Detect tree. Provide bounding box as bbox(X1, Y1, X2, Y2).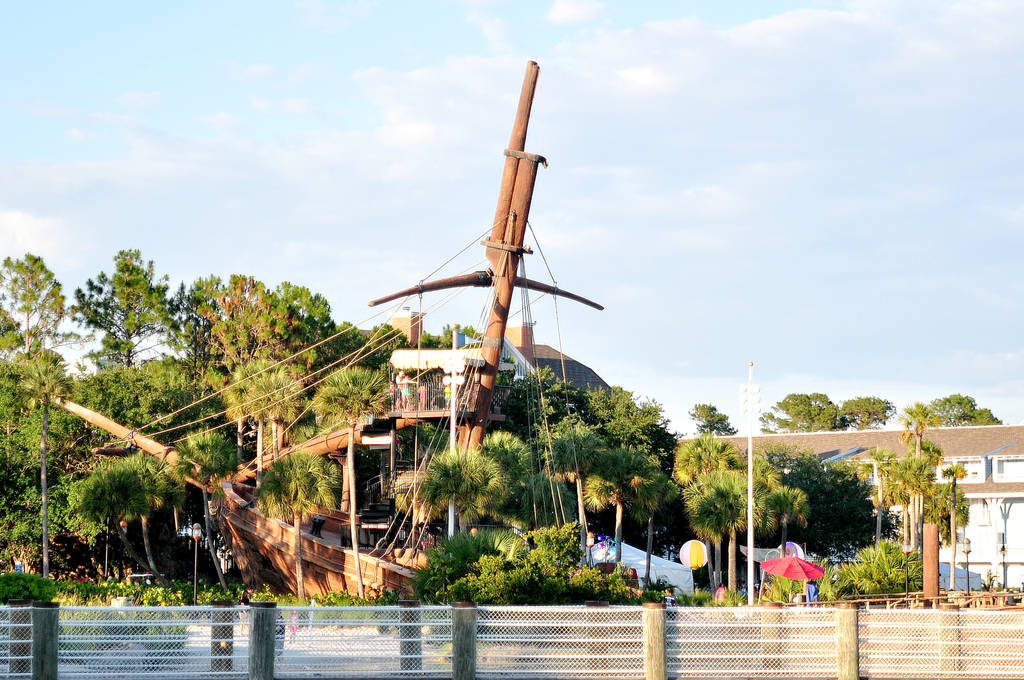
bbox(481, 426, 541, 493).
